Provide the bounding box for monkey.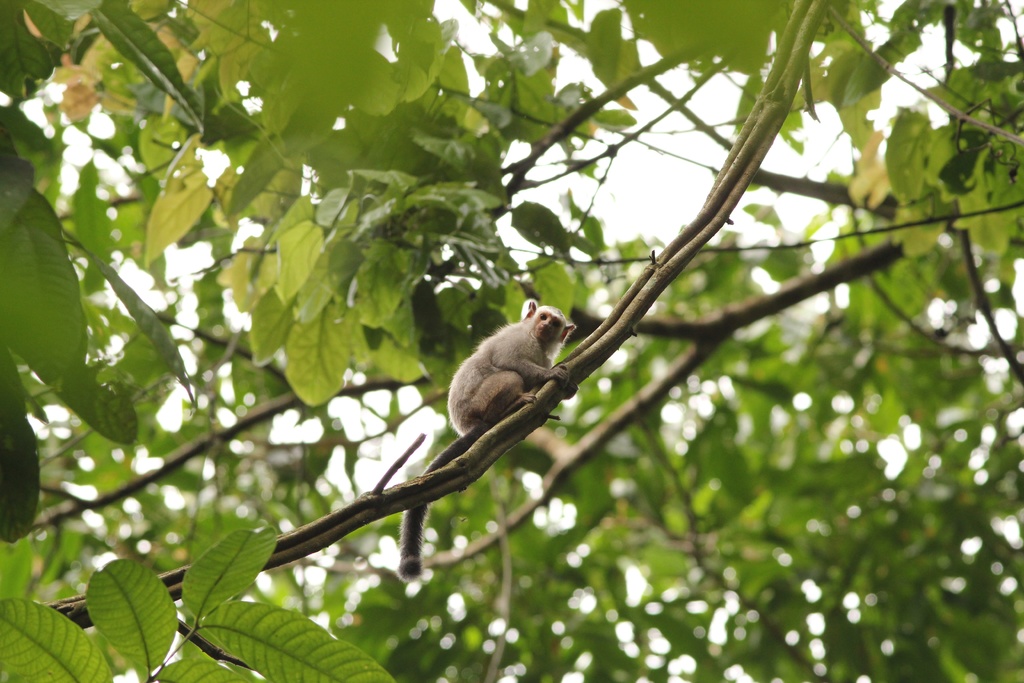
BBox(400, 299, 579, 579).
